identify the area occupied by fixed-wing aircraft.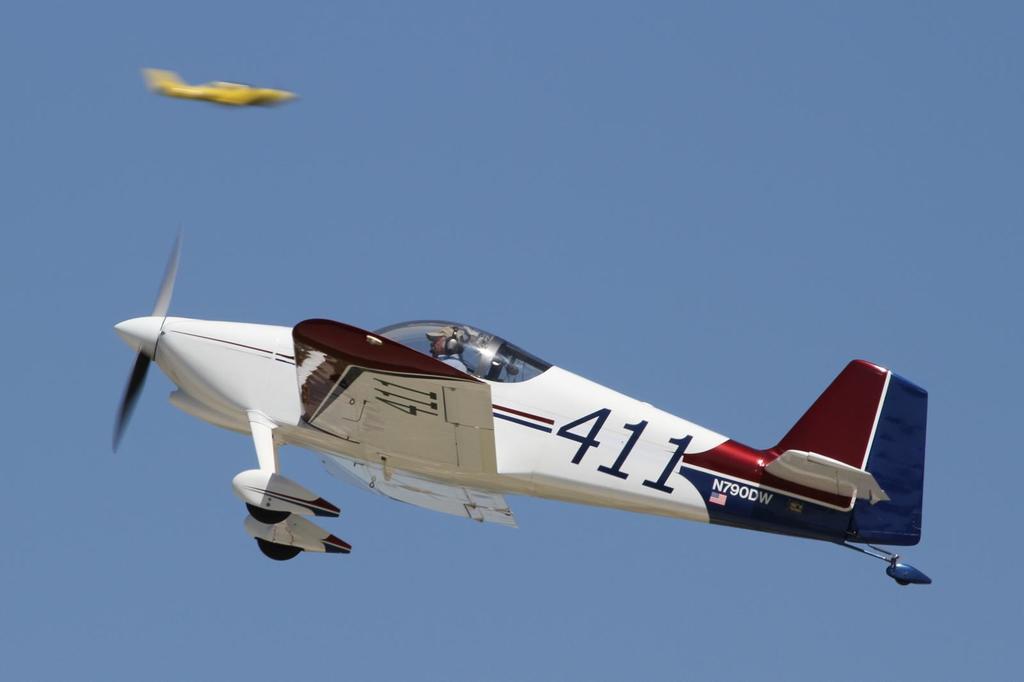
Area: [x1=113, y1=215, x2=934, y2=589].
